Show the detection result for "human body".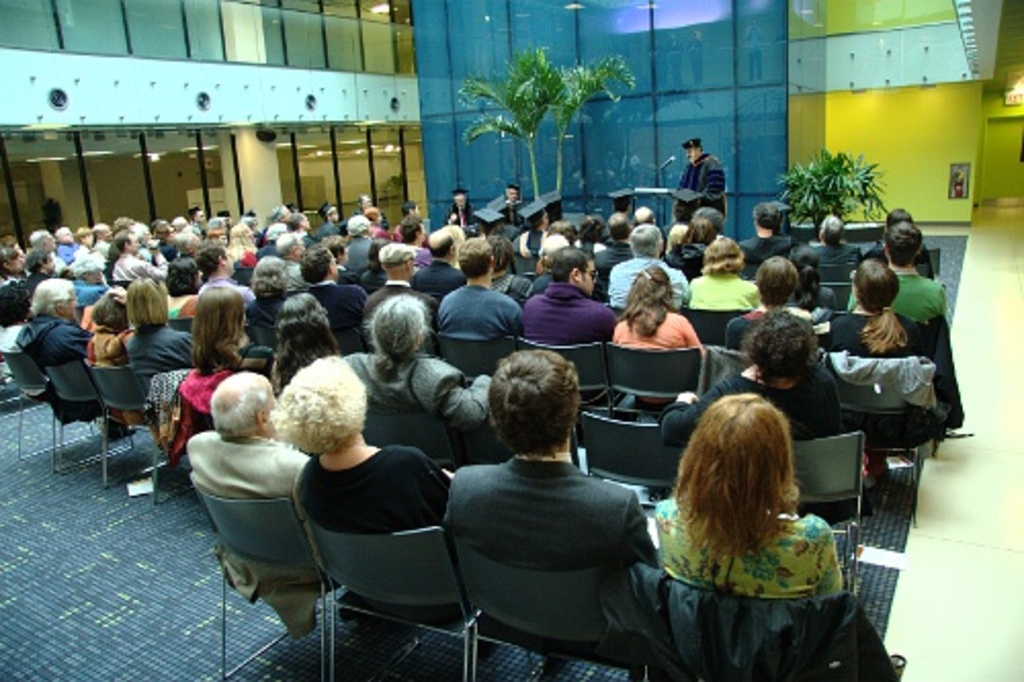
rect(428, 356, 674, 676).
